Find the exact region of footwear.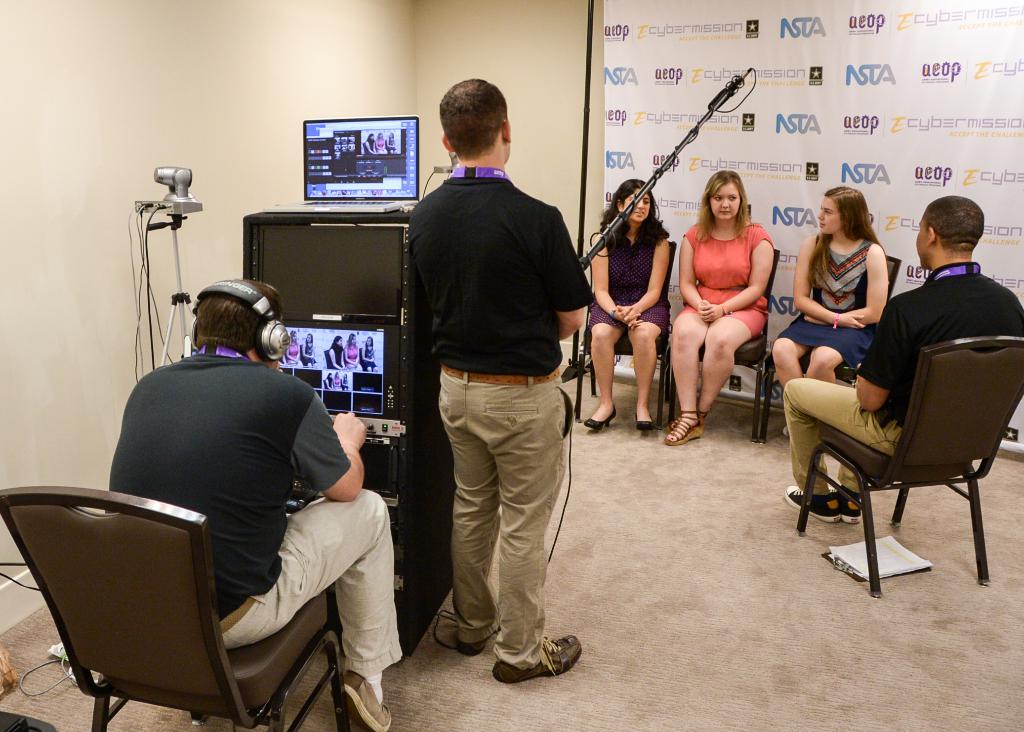
Exact region: (left=339, top=668, right=390, bottom=731).
